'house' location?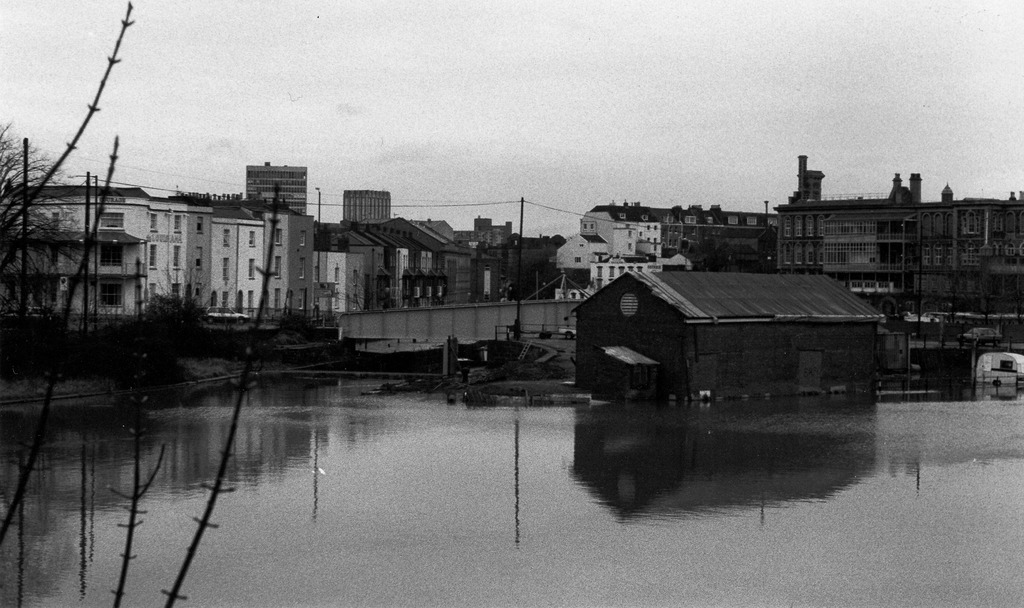
BBox(316, 206, 477, 329)
